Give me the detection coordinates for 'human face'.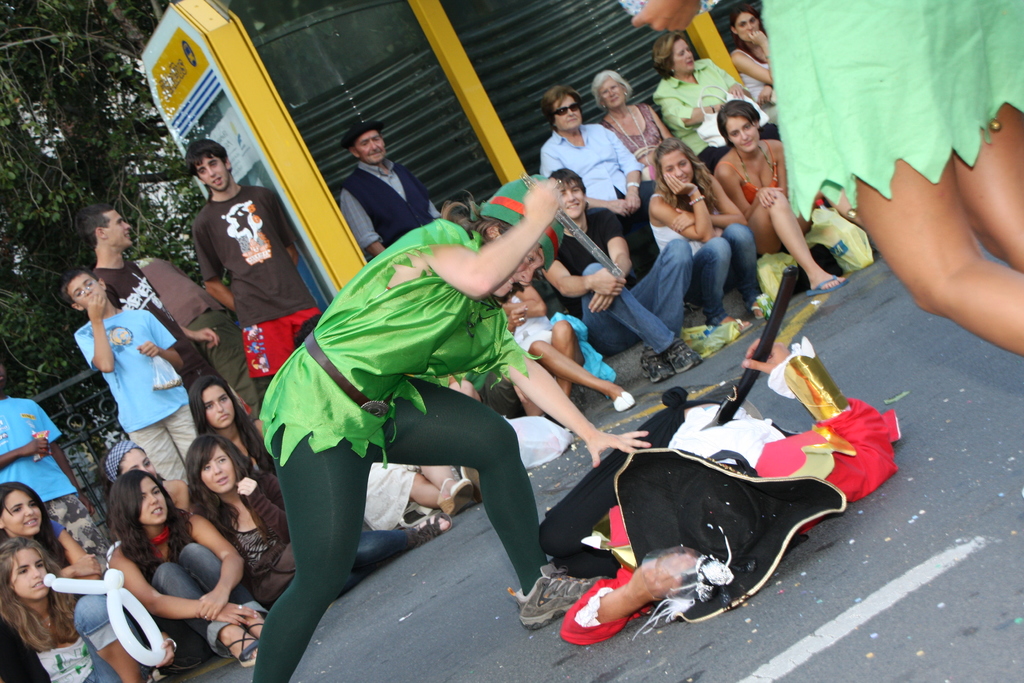
bbox(733, 17, 759, 42).
